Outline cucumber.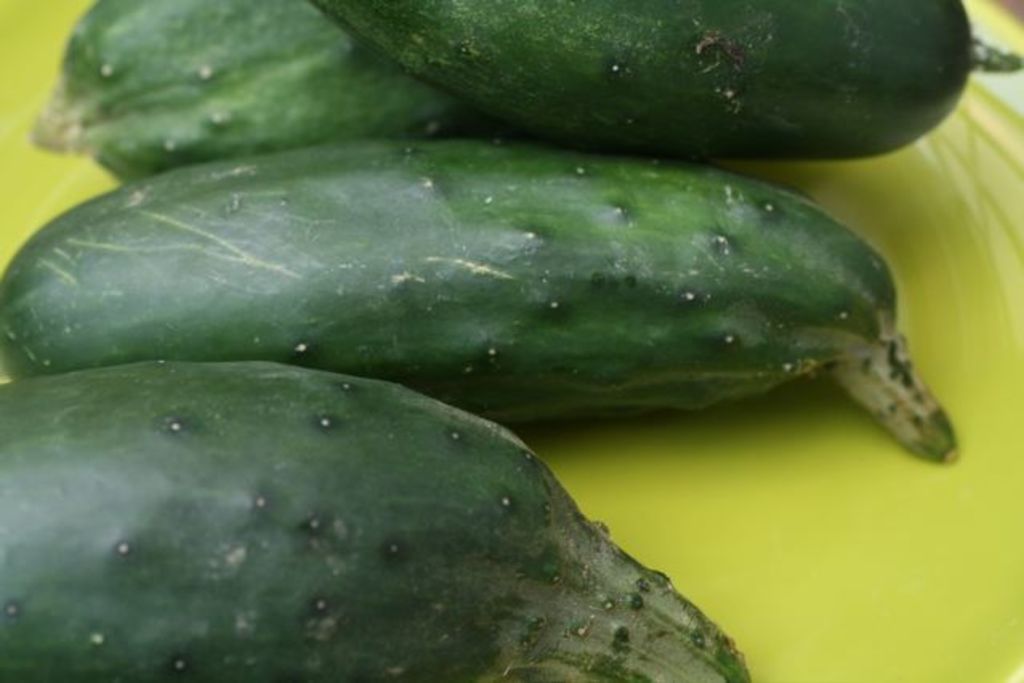
Outline: <box>309,0,984,154</box>.
